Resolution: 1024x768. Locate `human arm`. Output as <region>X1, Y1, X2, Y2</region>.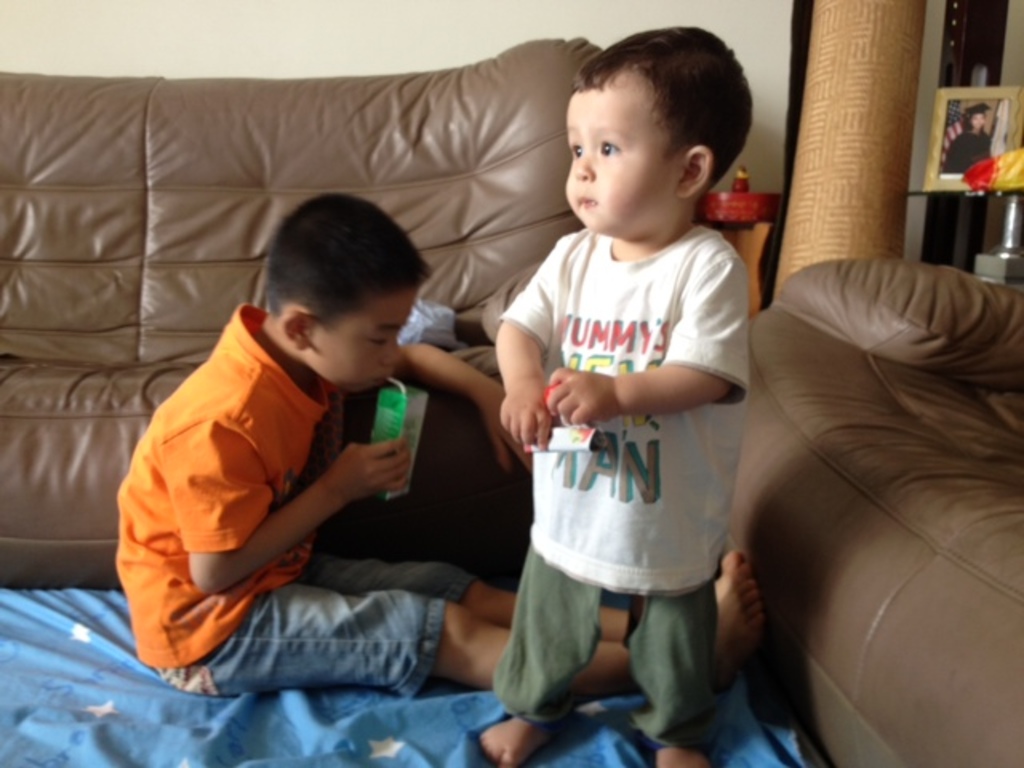
<region>398, 346, 526, 472</region>.
